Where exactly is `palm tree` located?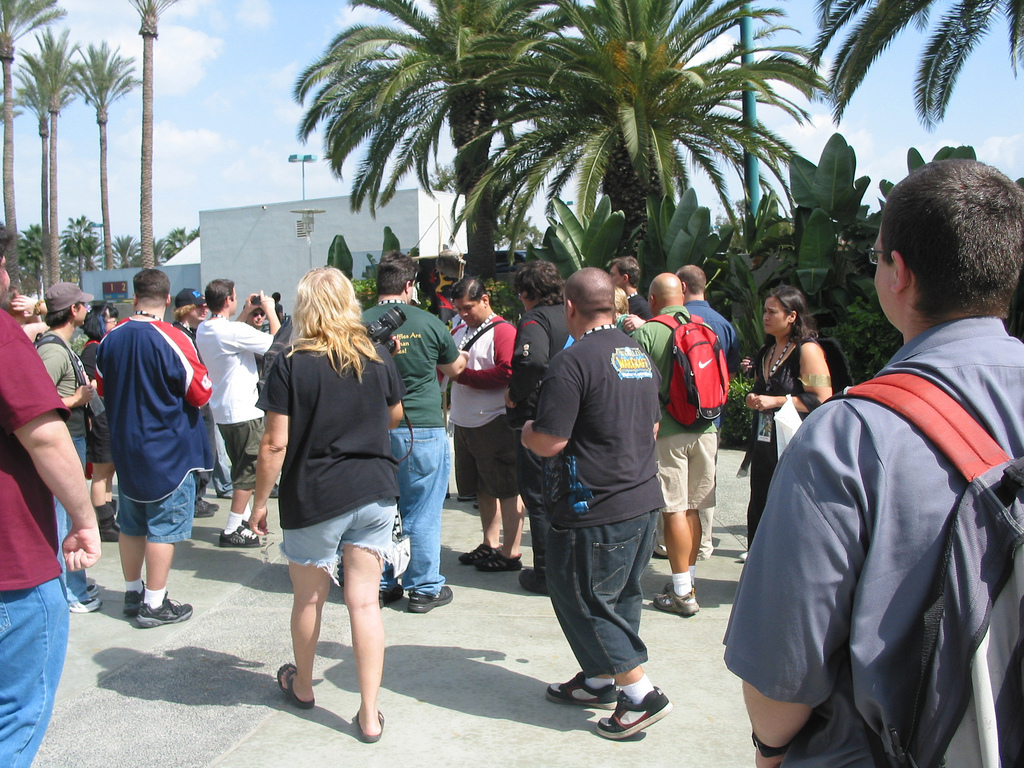
Its bounding box is 767,0,1023,148.
